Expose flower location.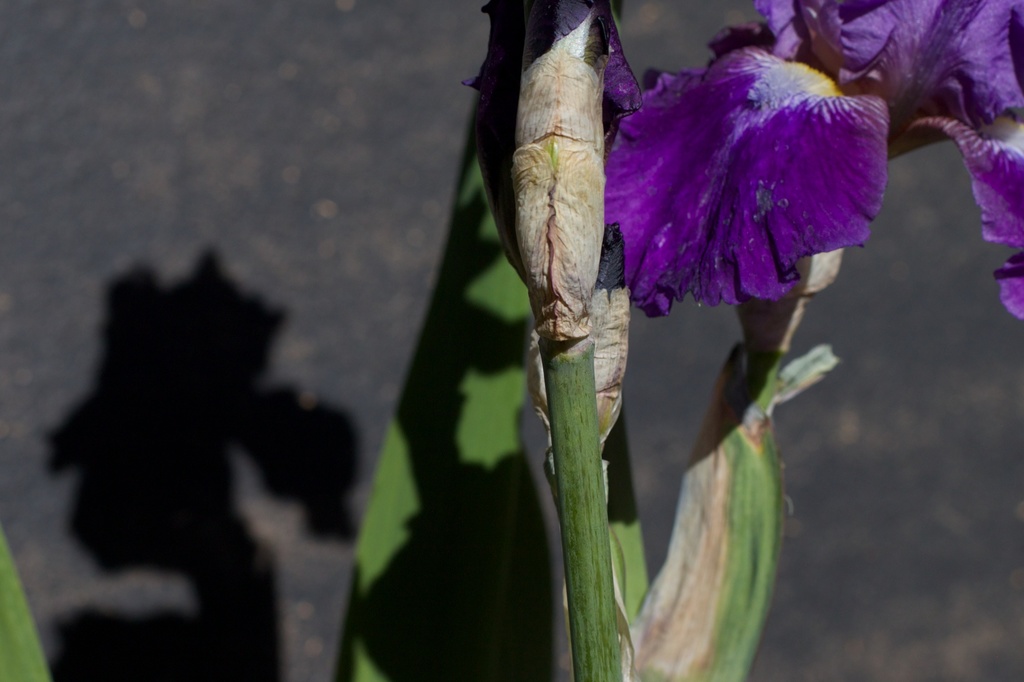
Exposed at {"x1": 764, "y1": 0, "x2": 1023, "y2": 129}.
